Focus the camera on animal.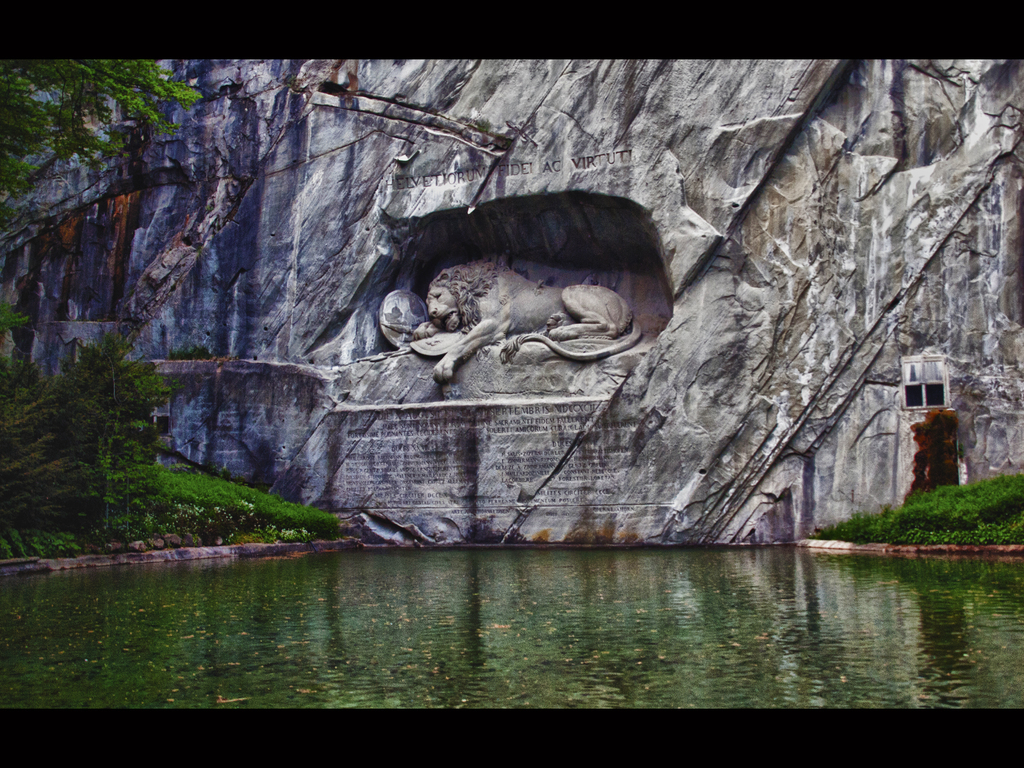
Focus region: box=[411, 259, 641, 382].
